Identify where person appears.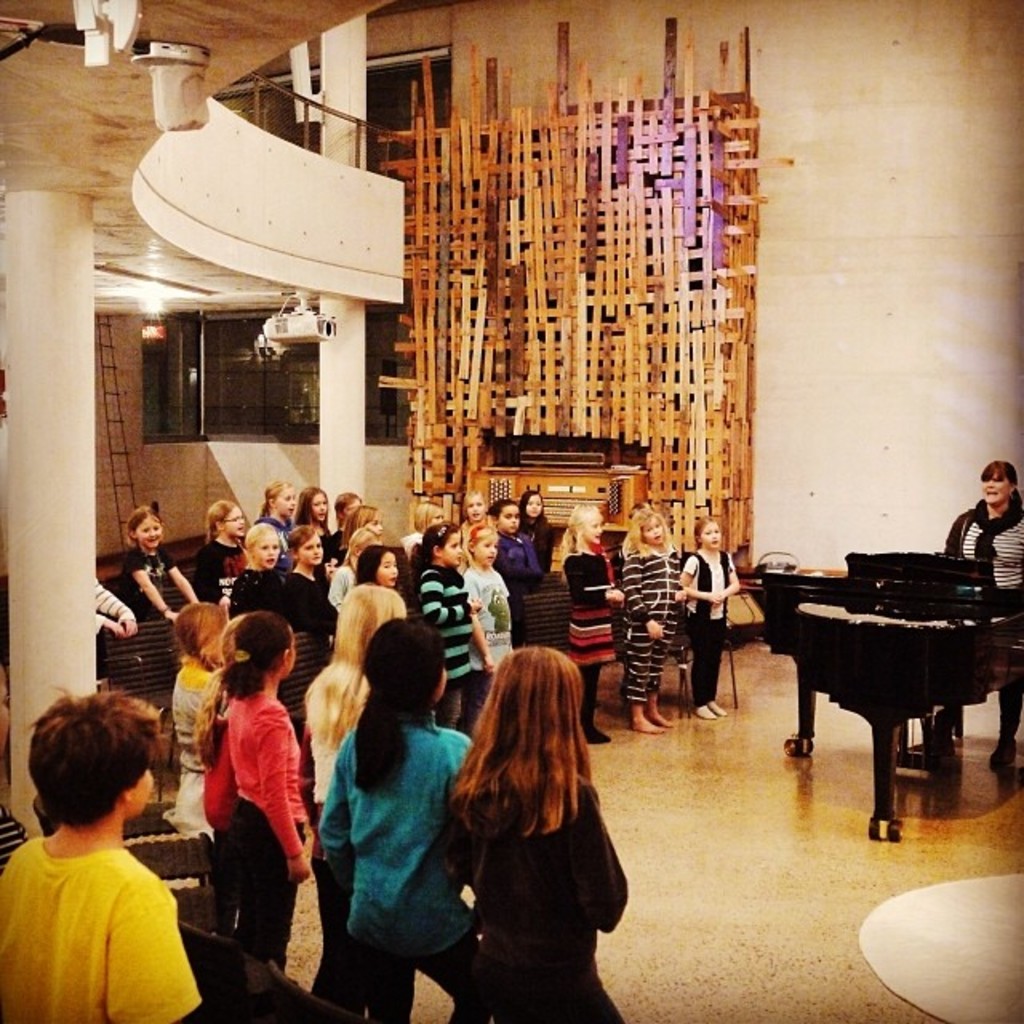
Appears at [x1=109, y1=502, x2=213, y2=638].
